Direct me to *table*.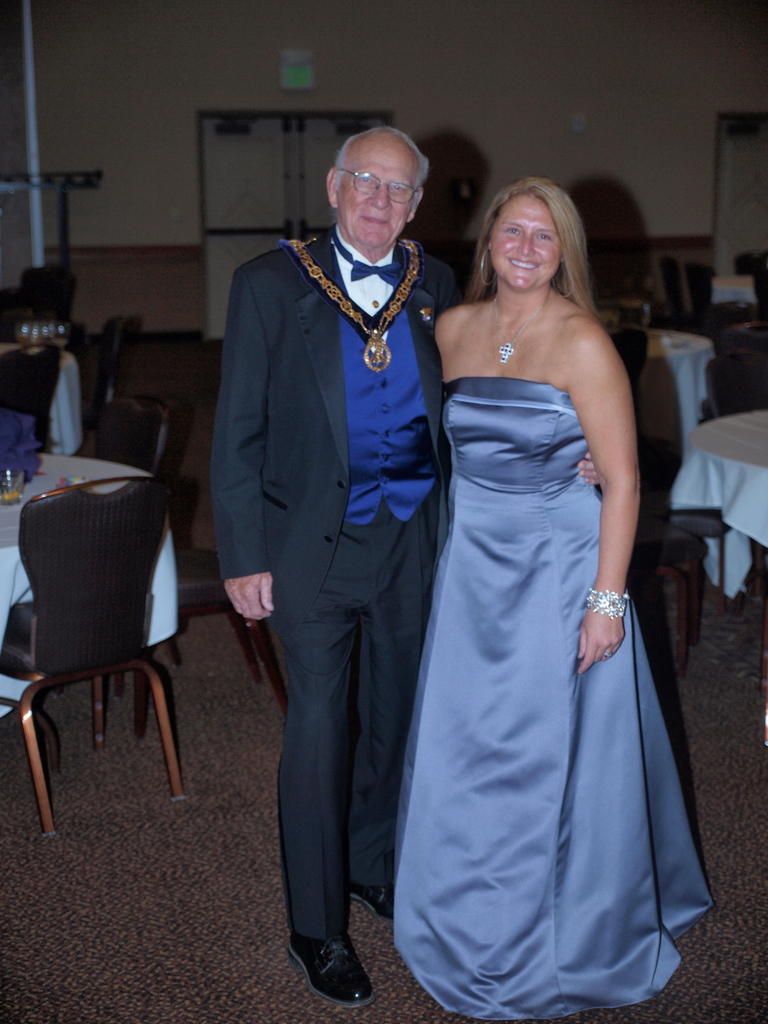
Direction: Rect(665, 401, 767, 611).
